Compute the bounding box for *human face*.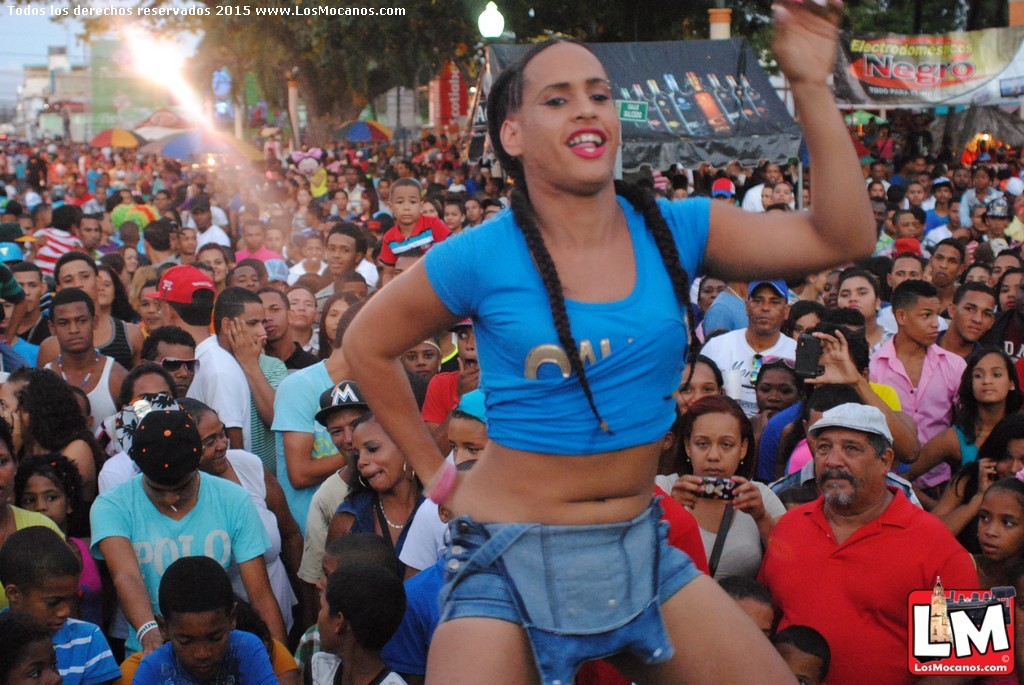
734,600,775,641.
